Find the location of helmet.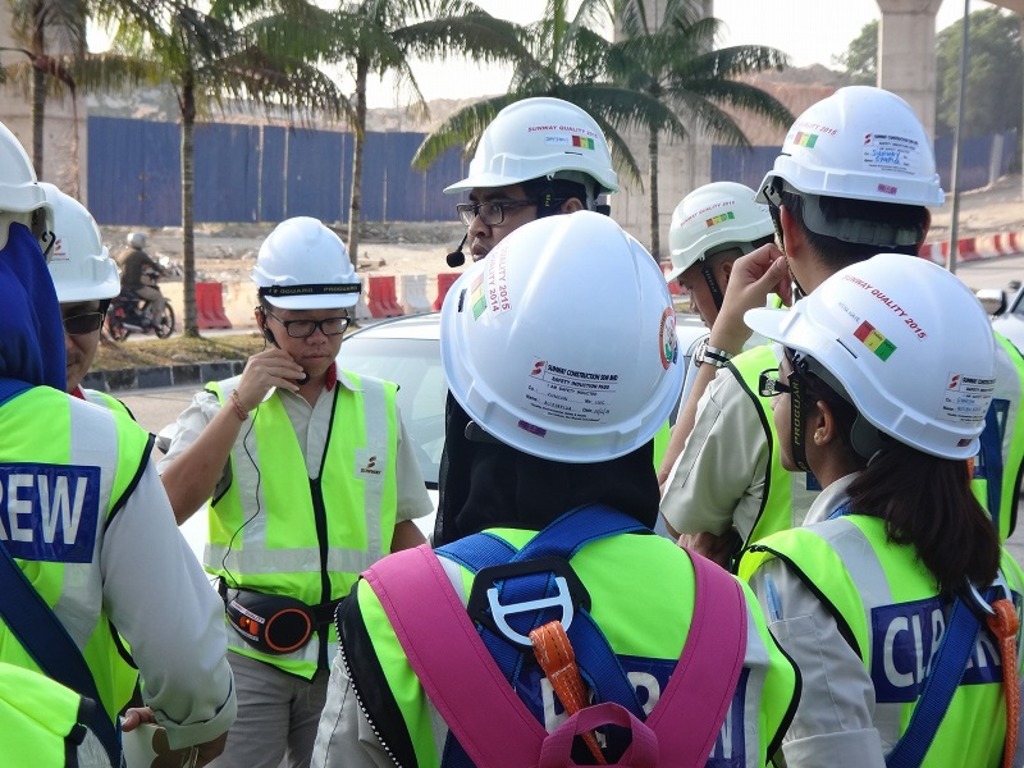
Location: <region>242, 212, 360, 383</region>.
